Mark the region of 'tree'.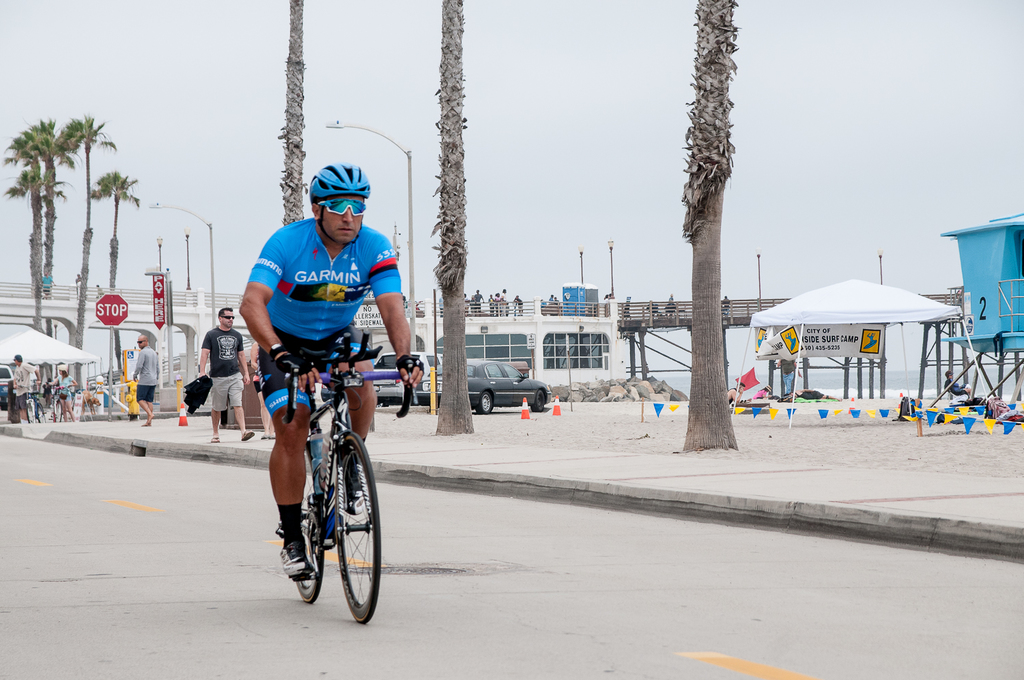
Region: rect(423, 0, 469, 427).
